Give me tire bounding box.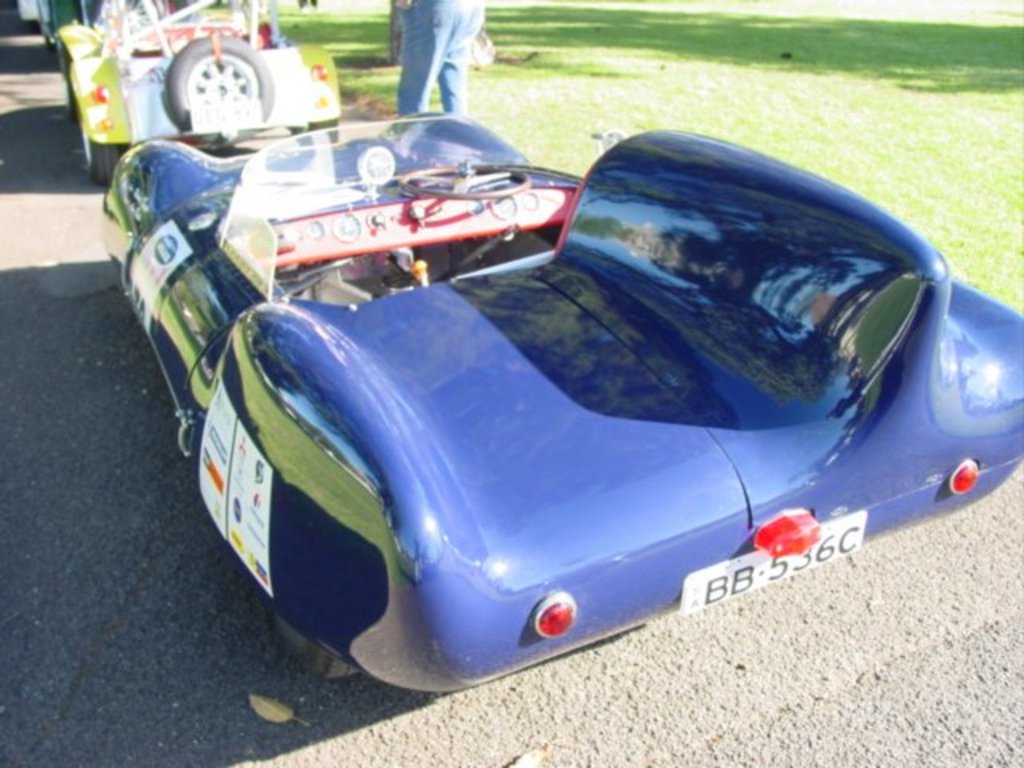
277, 605, 362, 678.
